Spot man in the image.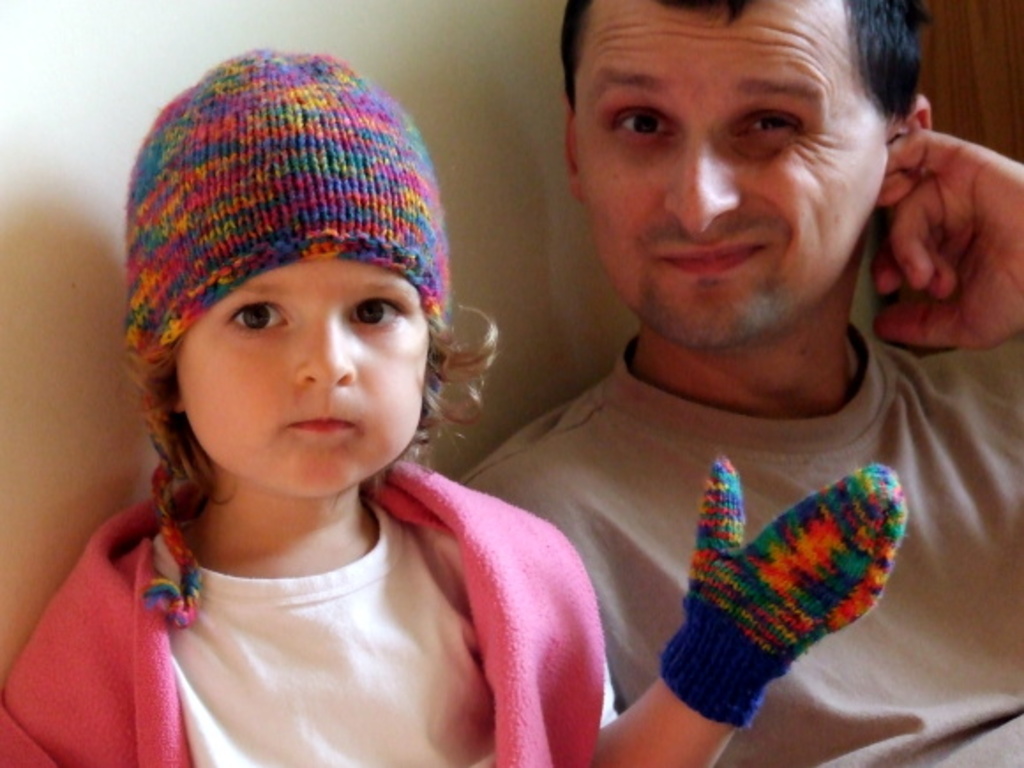
man found at 457/0/1022/766.
